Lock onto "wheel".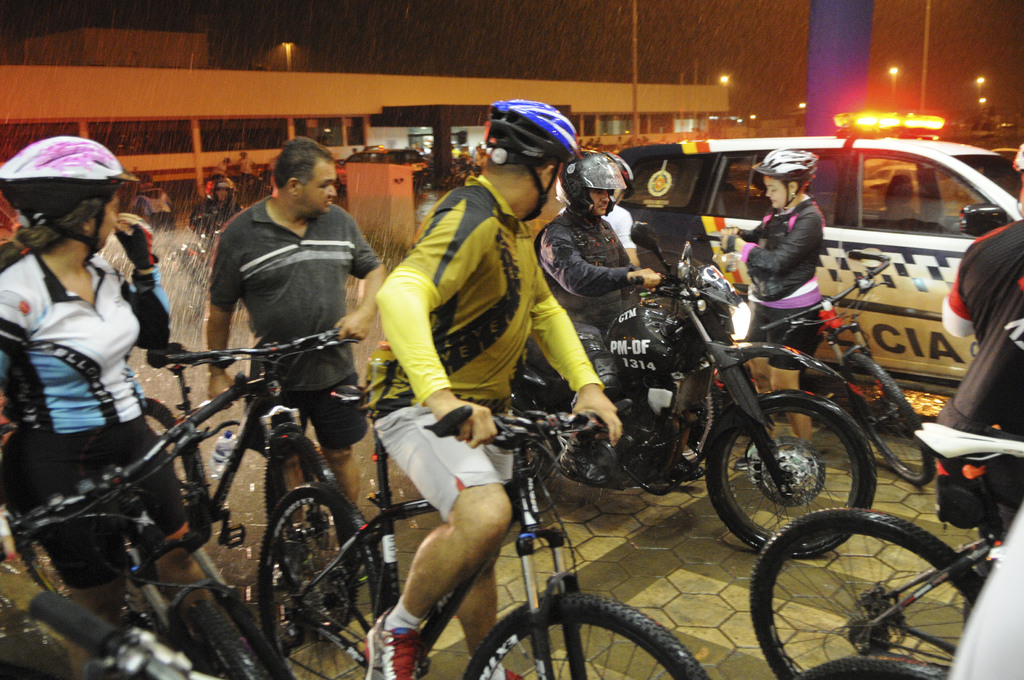
Locked: <box>253,482,388,679</box>.
